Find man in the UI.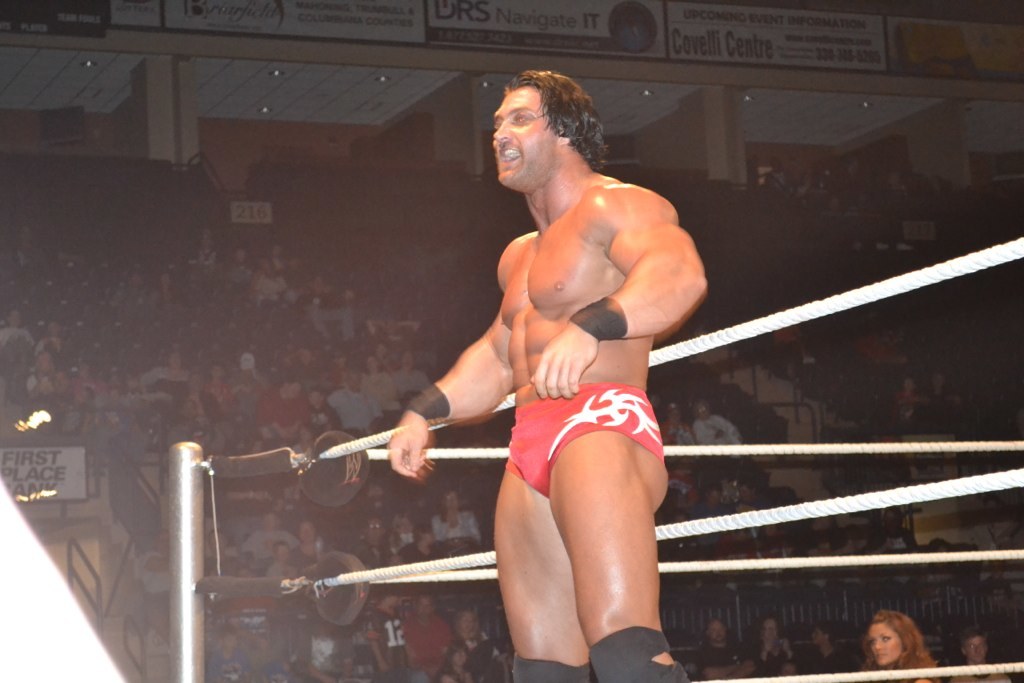
UI element at select_region(321, 368, 377, 447).
